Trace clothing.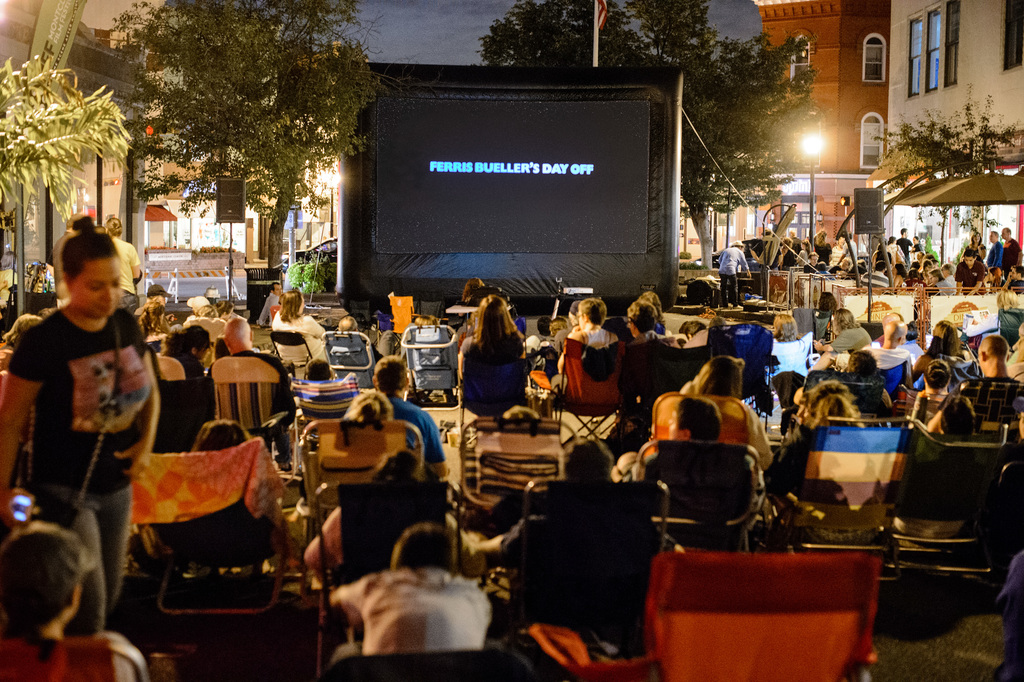
Traced to detection(720, 275, 738, 307).
